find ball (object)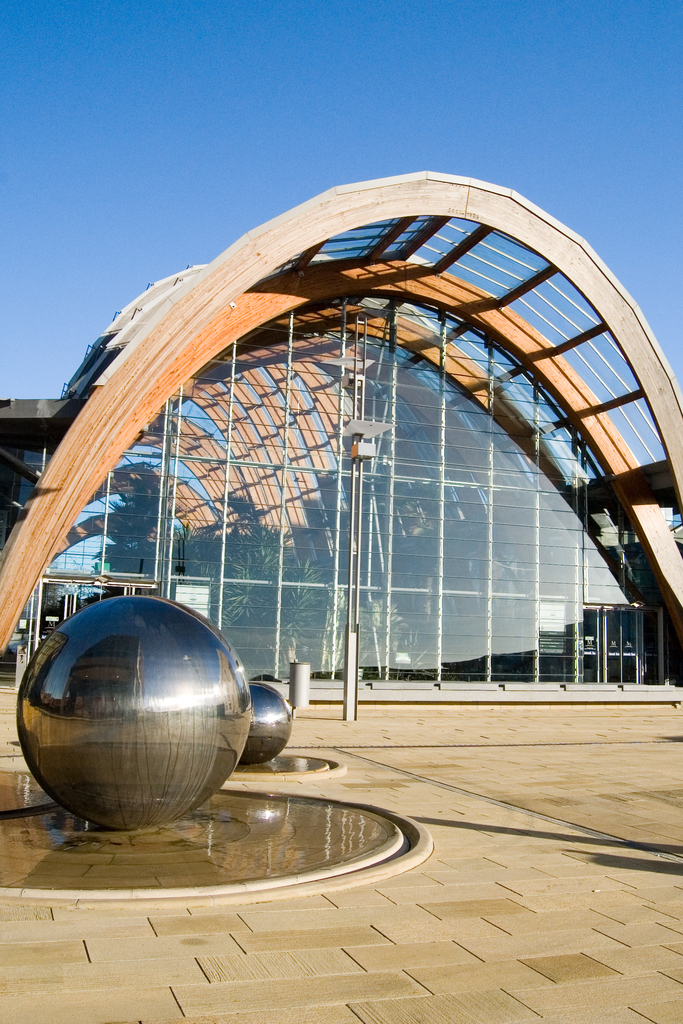
x1=238, y1=680, x2=292, y2=765
